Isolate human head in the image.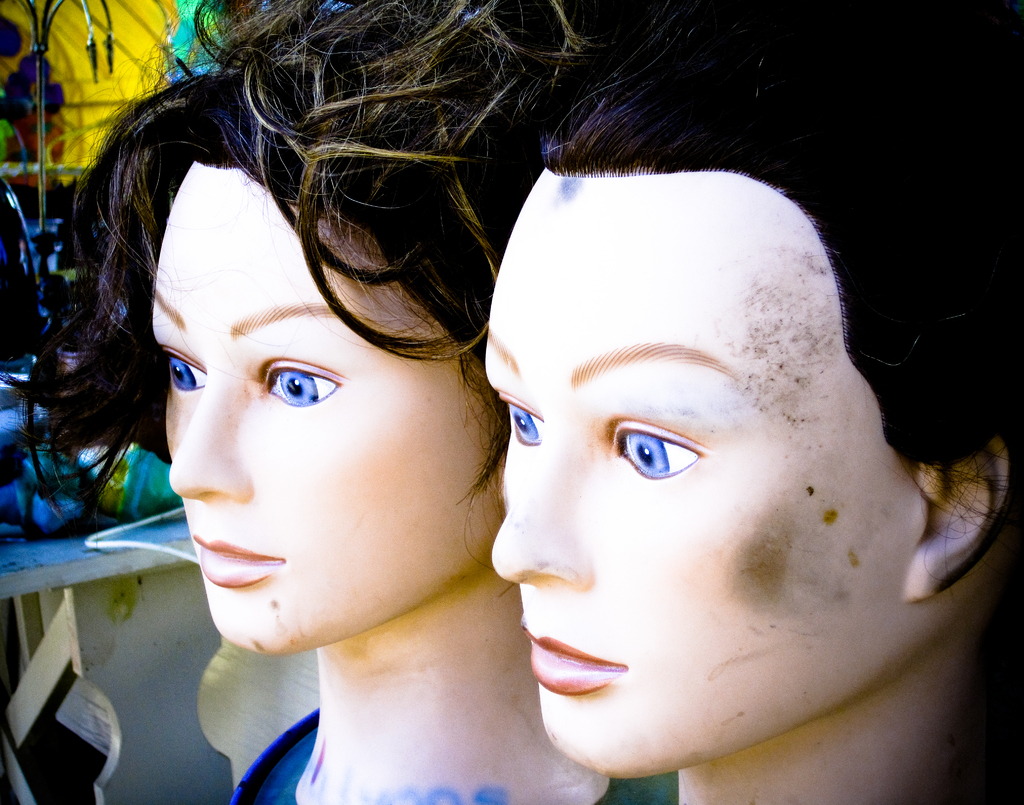
Isolated region: pyautogui.locateOnScreen(454, 131, 970, 753).
